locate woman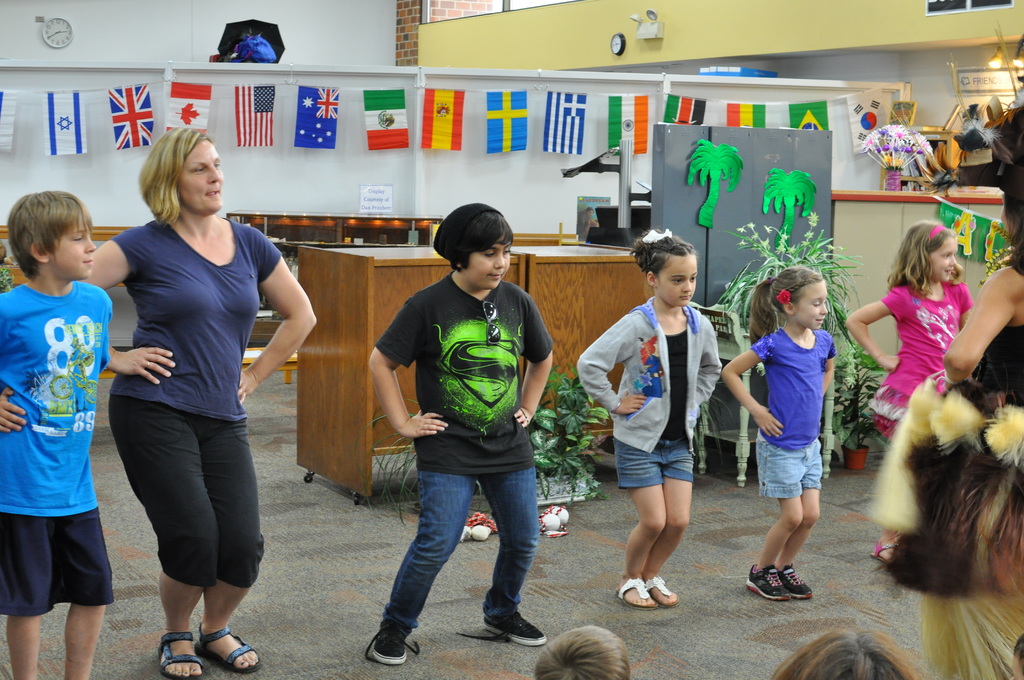
<bbox>929, 98, 1023, 679</bbox>
